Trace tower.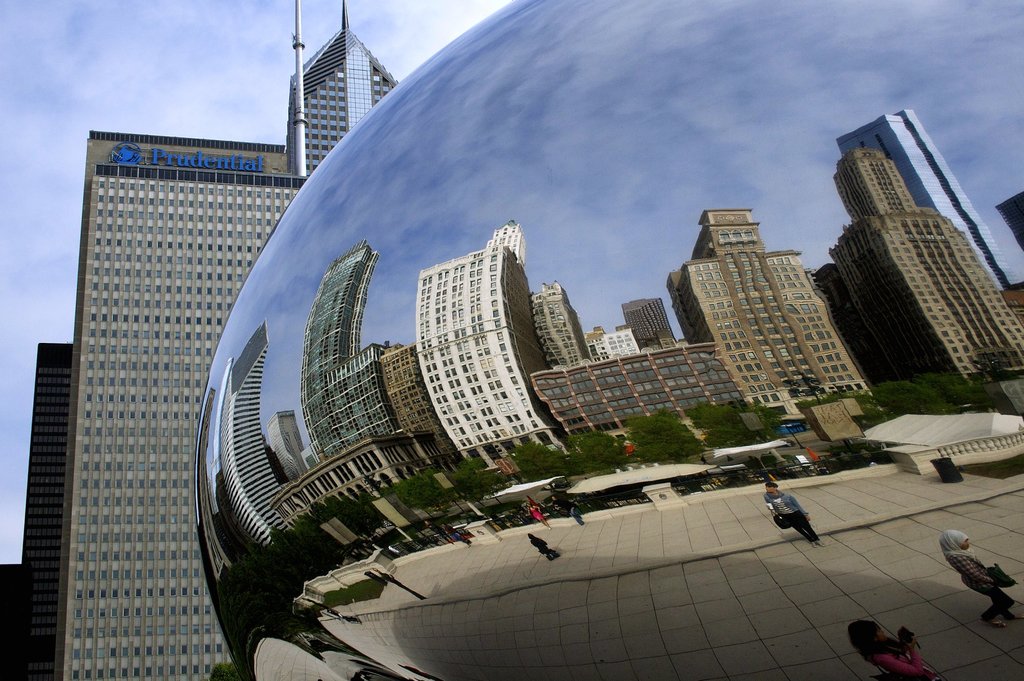
Traced to (842,107,1023,289).
